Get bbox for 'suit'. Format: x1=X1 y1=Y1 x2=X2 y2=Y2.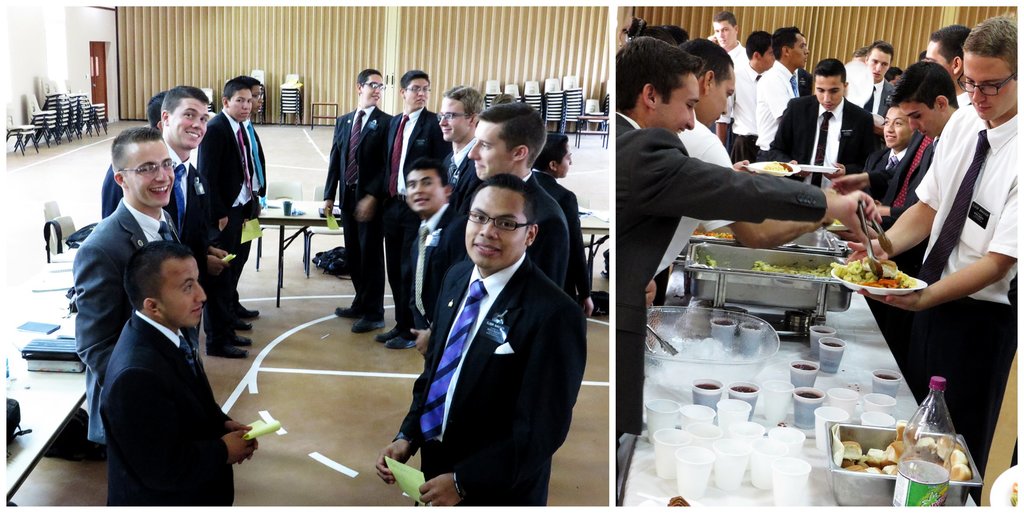
x1=877 y1=90 x2=974 y2=275.
